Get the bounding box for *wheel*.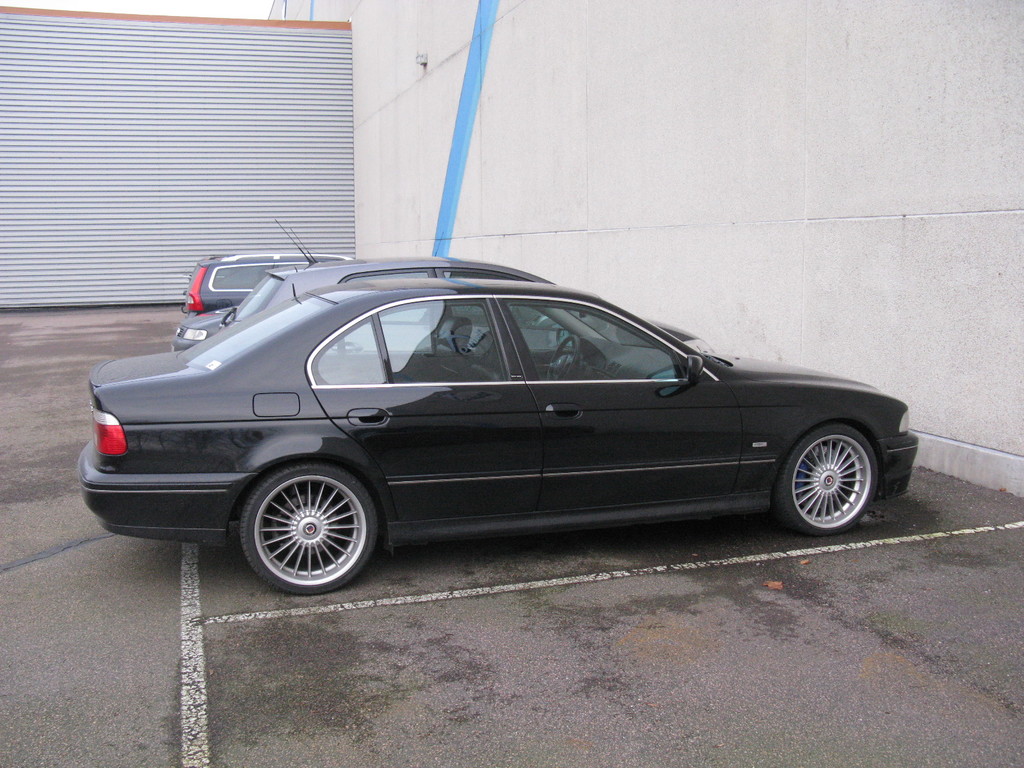
<region>222, 465, 381, 579</region>.
